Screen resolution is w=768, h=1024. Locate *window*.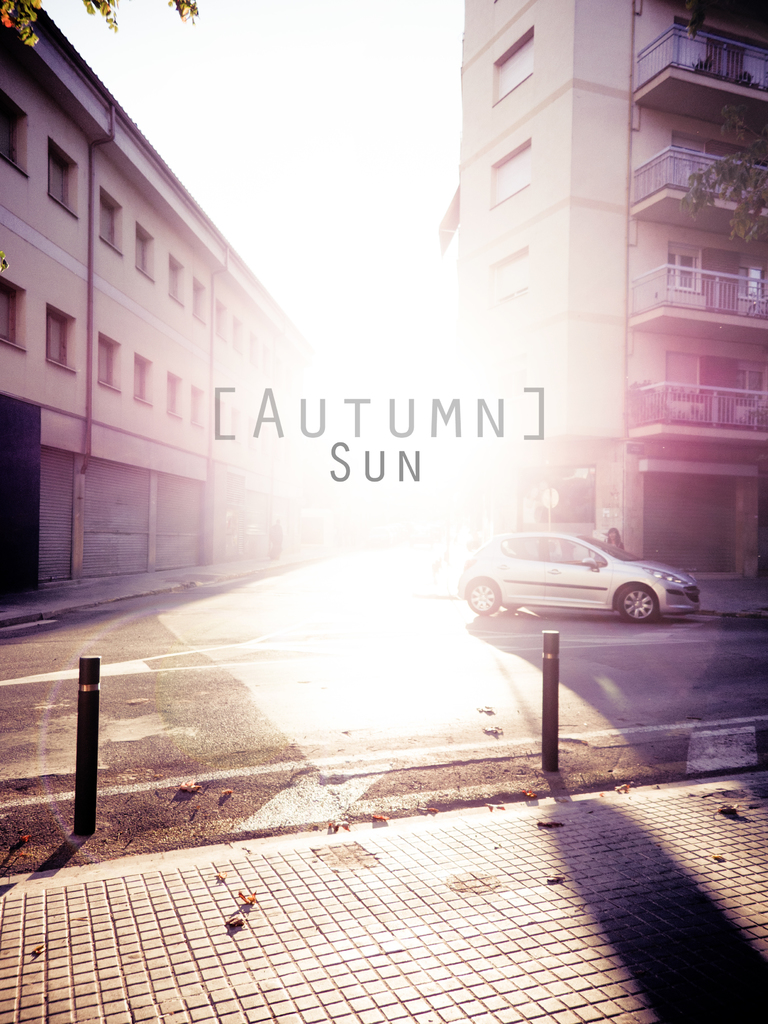
[484, 132, 551, 216].
